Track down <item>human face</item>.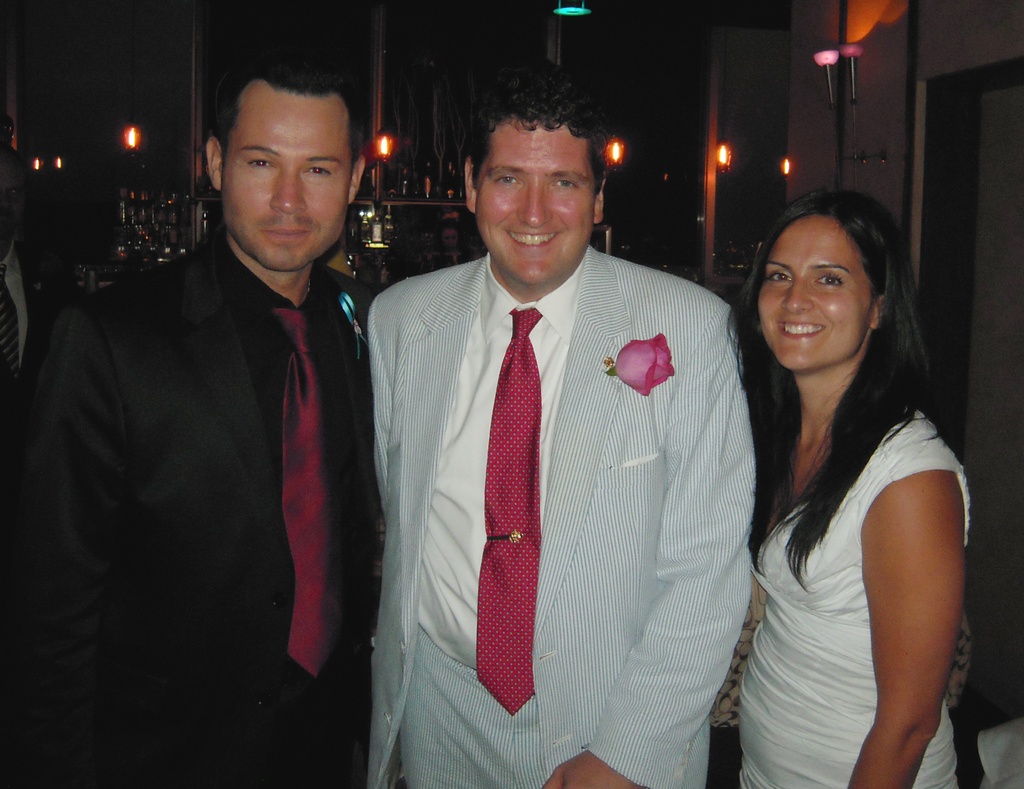
Tracked to <bbox>471, 123, 593, 284</bbox>.
